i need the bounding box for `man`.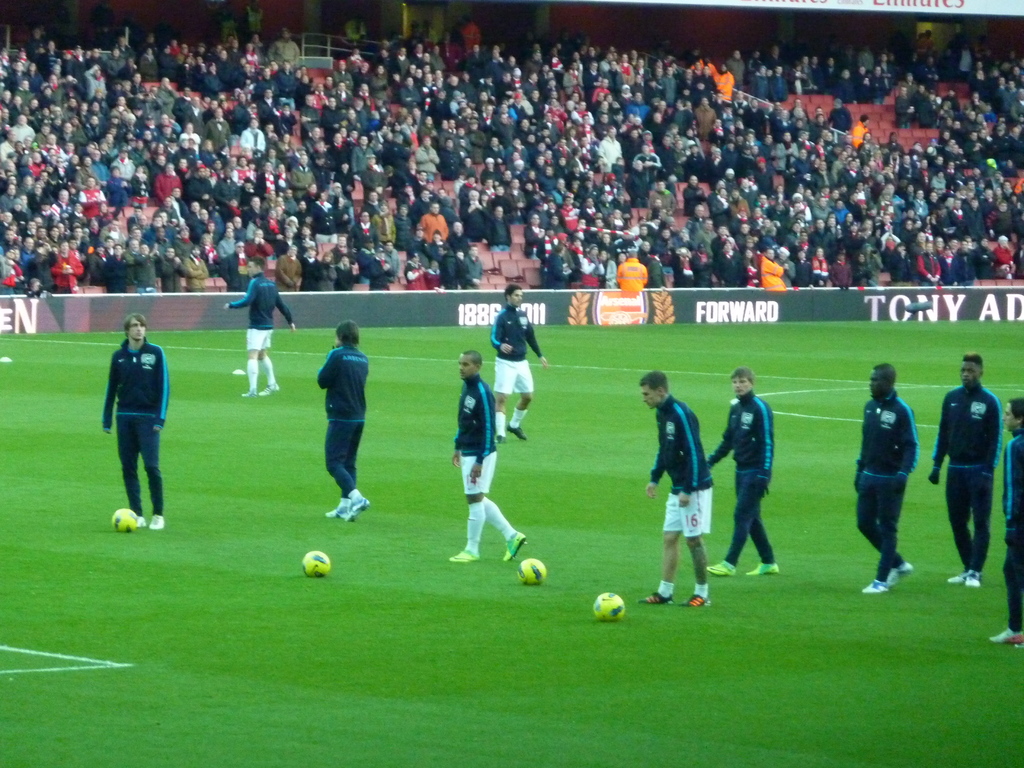
Here it is: bbox=[705, 364, 776, 579].
